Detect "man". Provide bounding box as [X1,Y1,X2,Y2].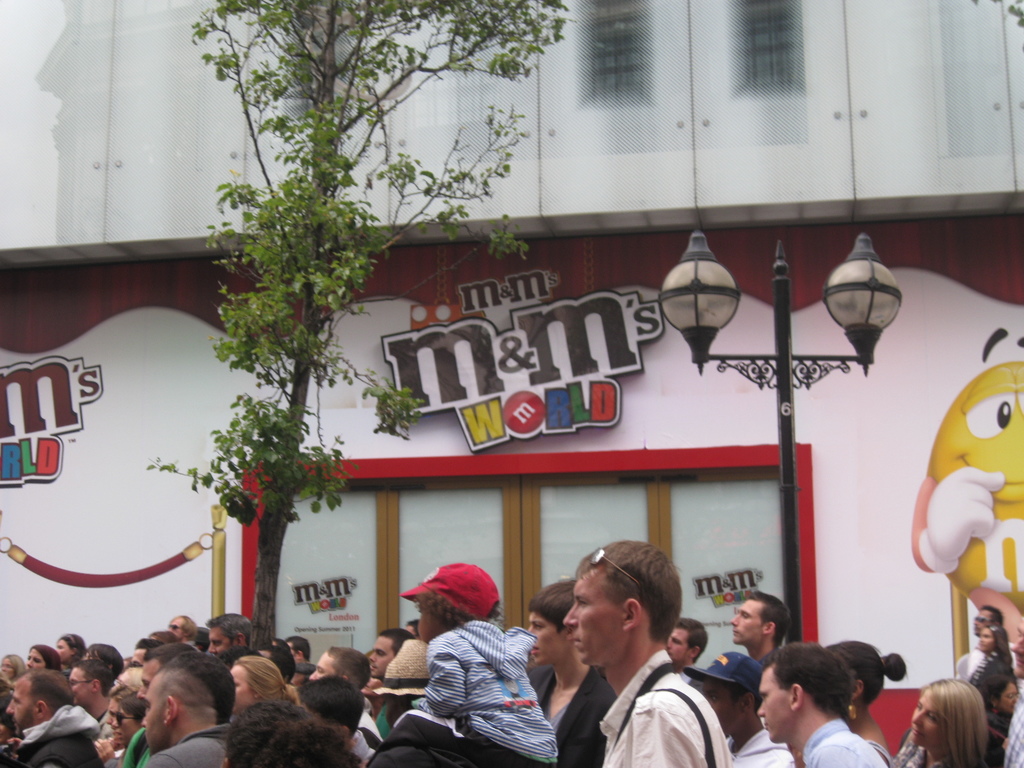
[143,653,236,767].
